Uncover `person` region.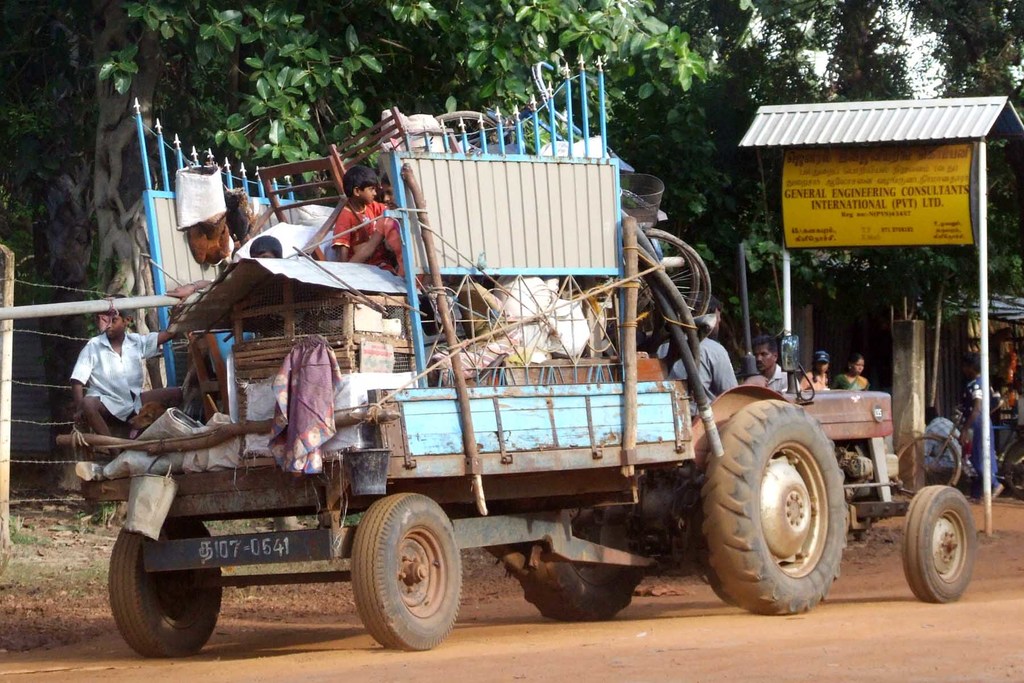
Uncovered: box=[653, 302, 735, 416].
